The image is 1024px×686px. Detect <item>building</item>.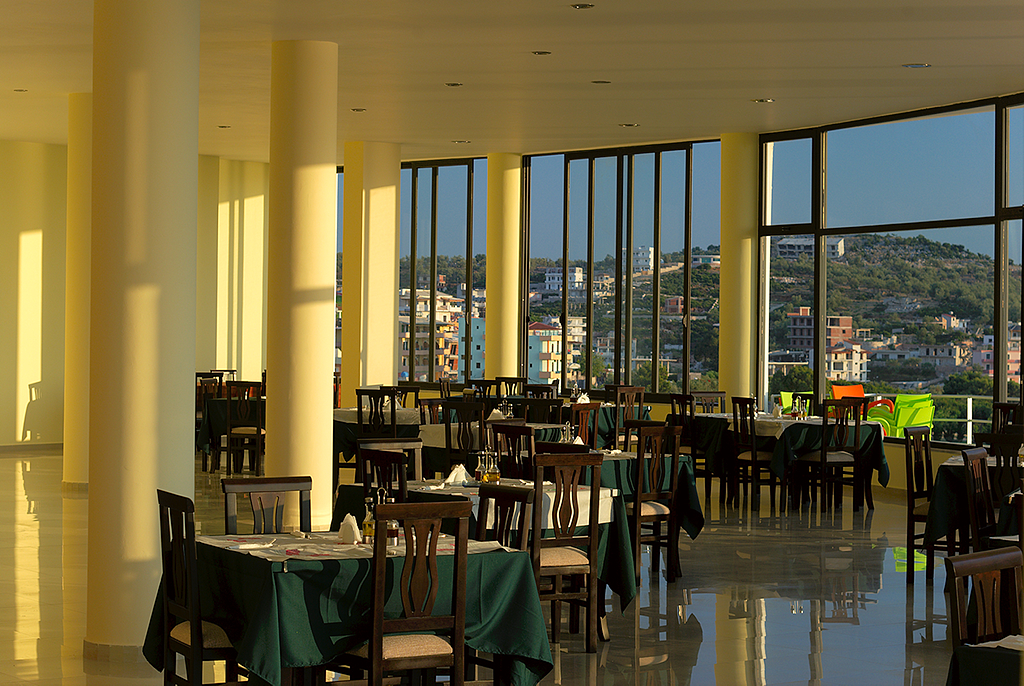
Detection: bbox=(0, 0, 1023, 685).
